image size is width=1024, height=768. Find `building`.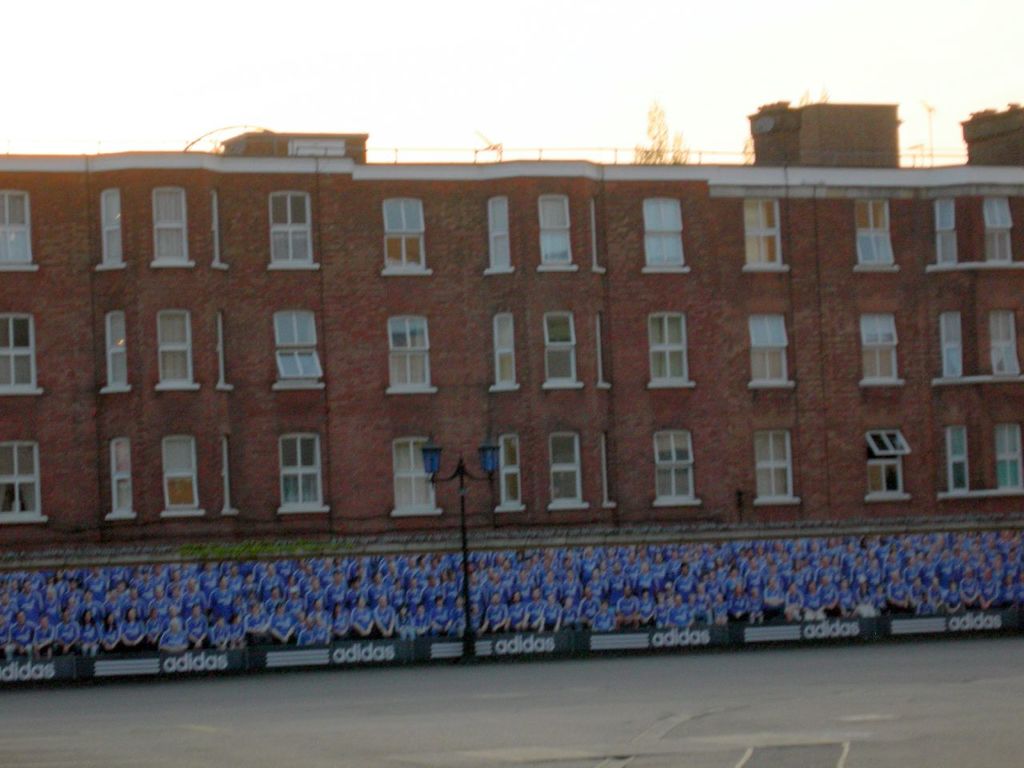
x1=0 y1=105 x2=1023 y2=685.
